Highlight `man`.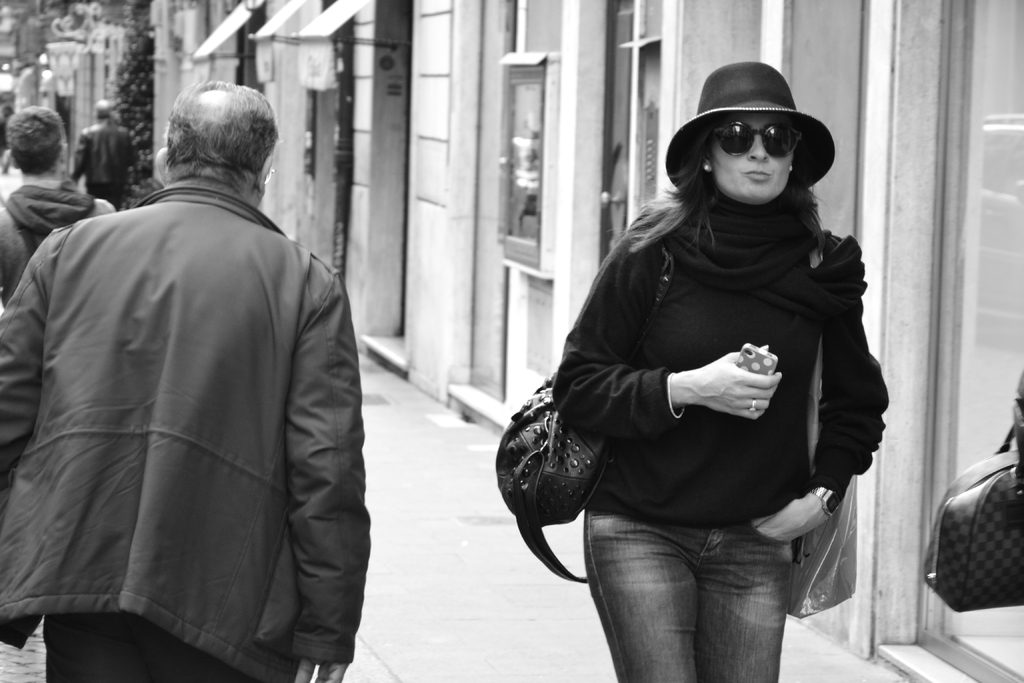
Highlighted region: x1=0, y1=102, x2=116, y2=312.
